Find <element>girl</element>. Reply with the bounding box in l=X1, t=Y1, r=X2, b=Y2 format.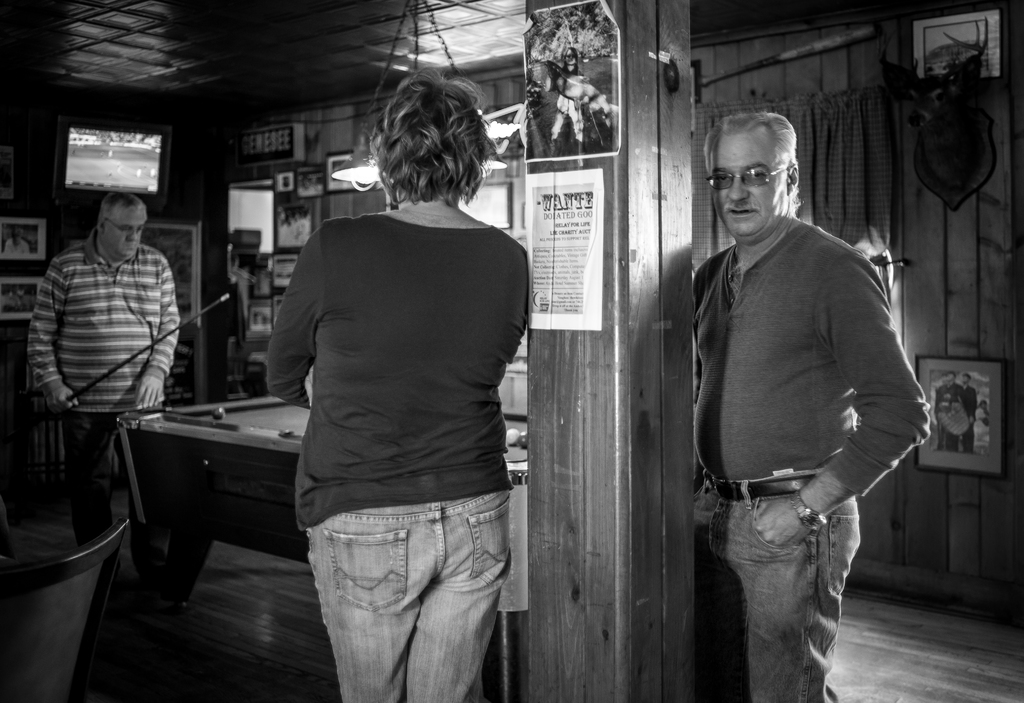
l=269, t=73, r=530, b=702.
